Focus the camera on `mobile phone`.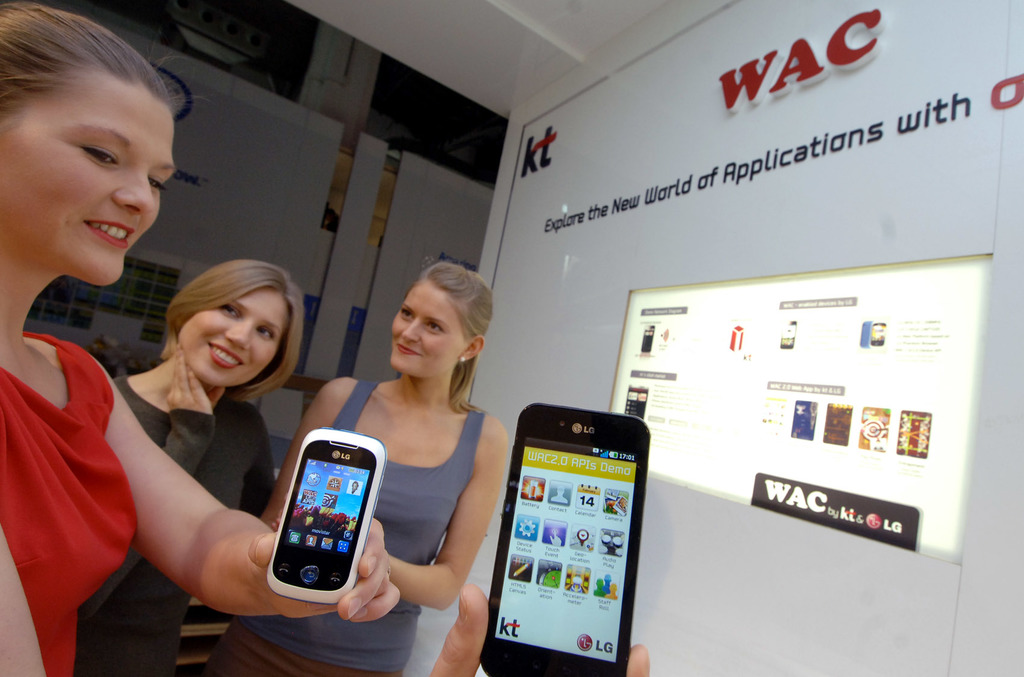
Focus region: <bbox>874, 322, 890, 346</bbox>.
